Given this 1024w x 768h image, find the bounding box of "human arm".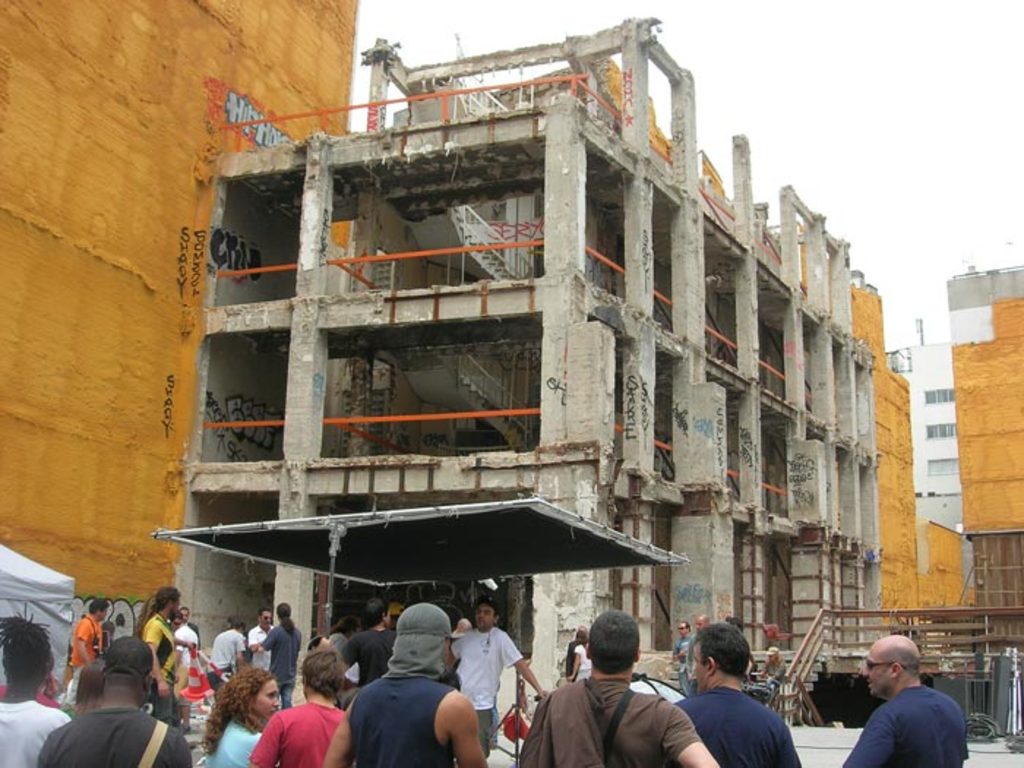
locate(667, 696, 729, 767).
